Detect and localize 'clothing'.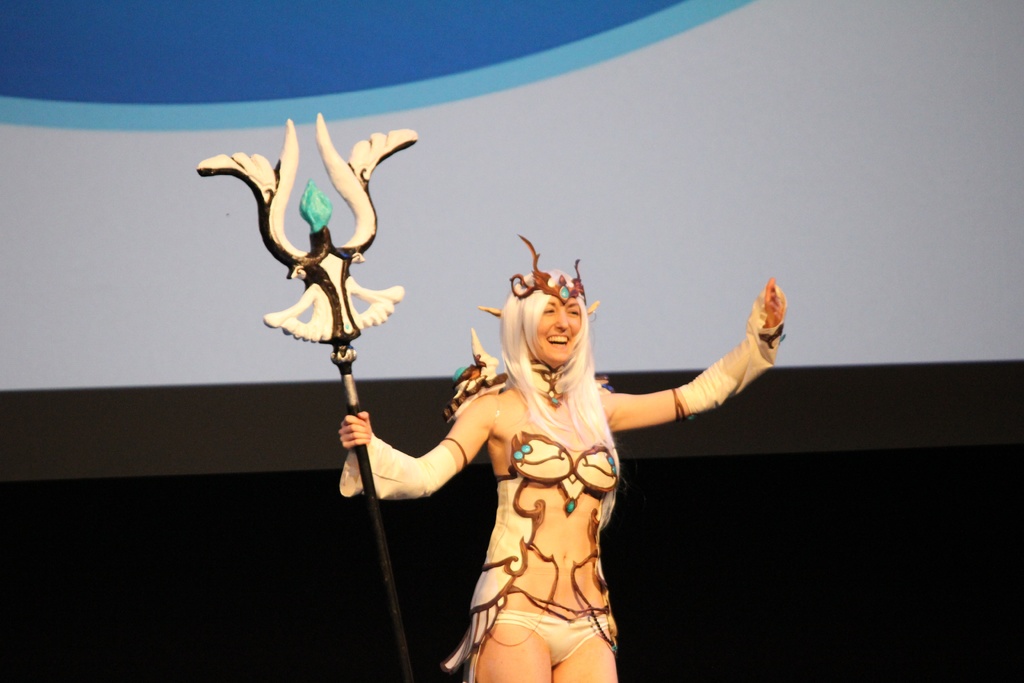
Localized at (386, 311, 717, 639).
